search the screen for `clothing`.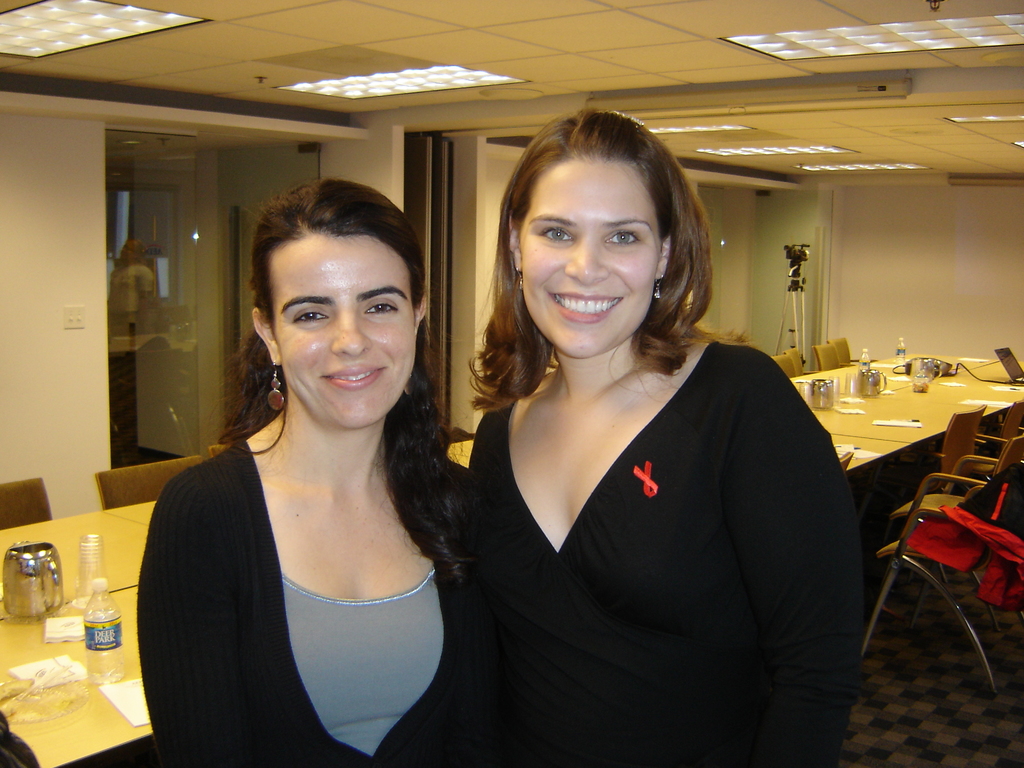
Found at [132,433,470,767].
